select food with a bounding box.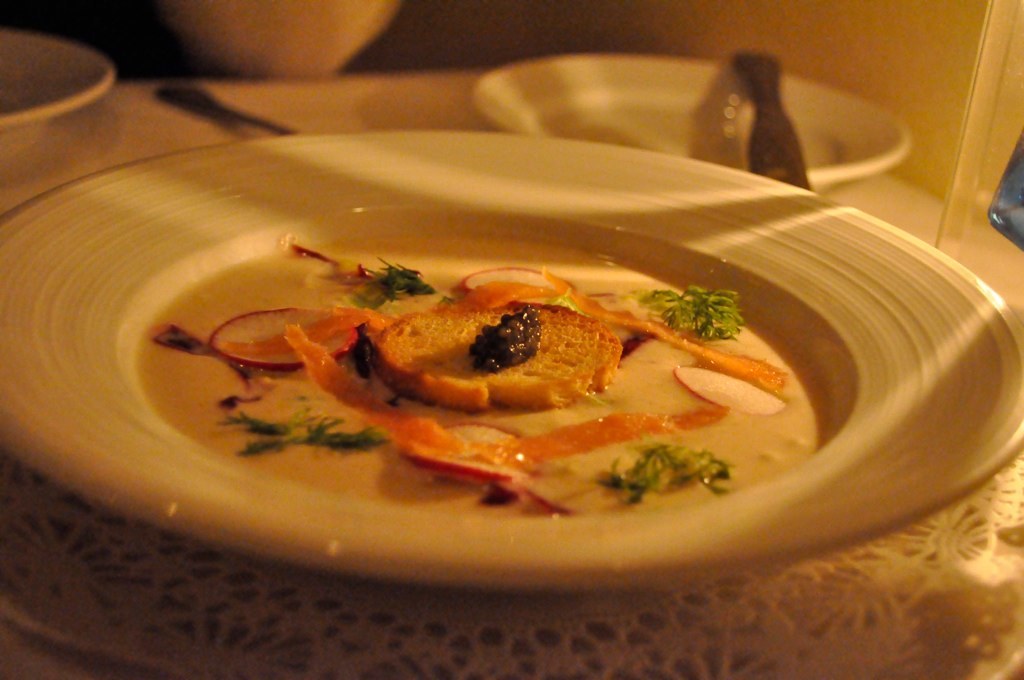
l=202, t=300, r=356, b=374.
